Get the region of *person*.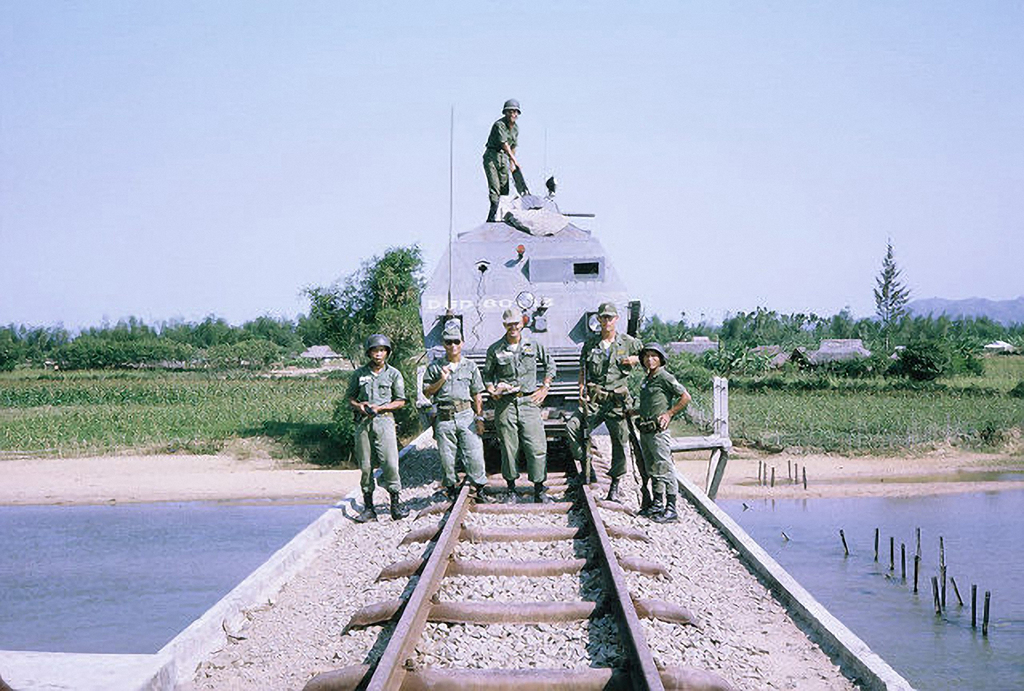
box=[420, 317, 492, 505].
